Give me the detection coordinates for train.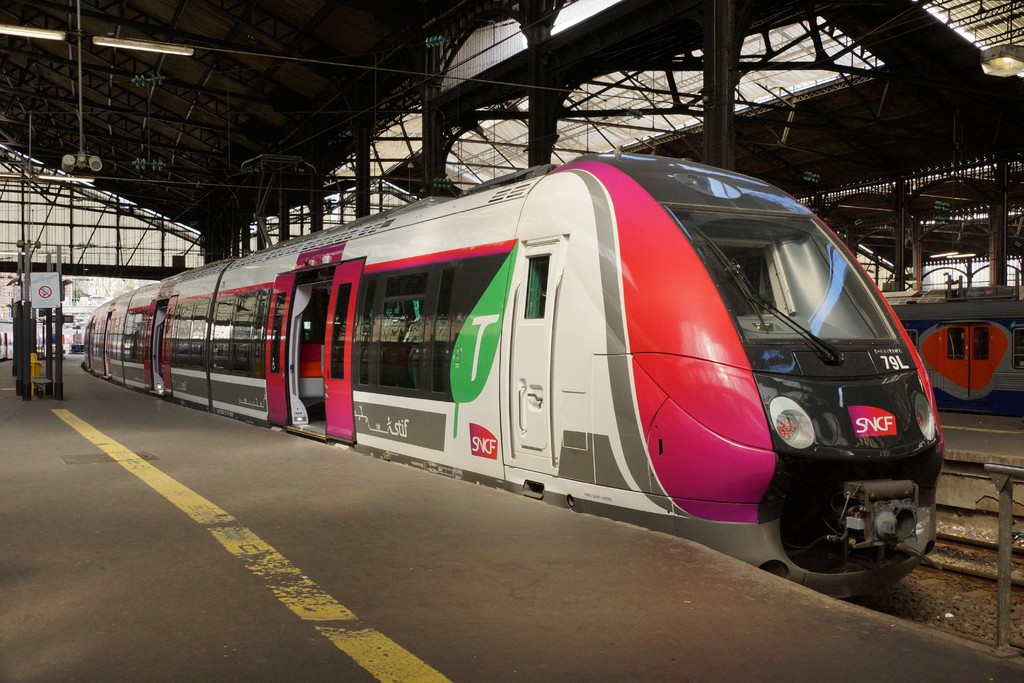
box=[82, 147, 945, 601].
